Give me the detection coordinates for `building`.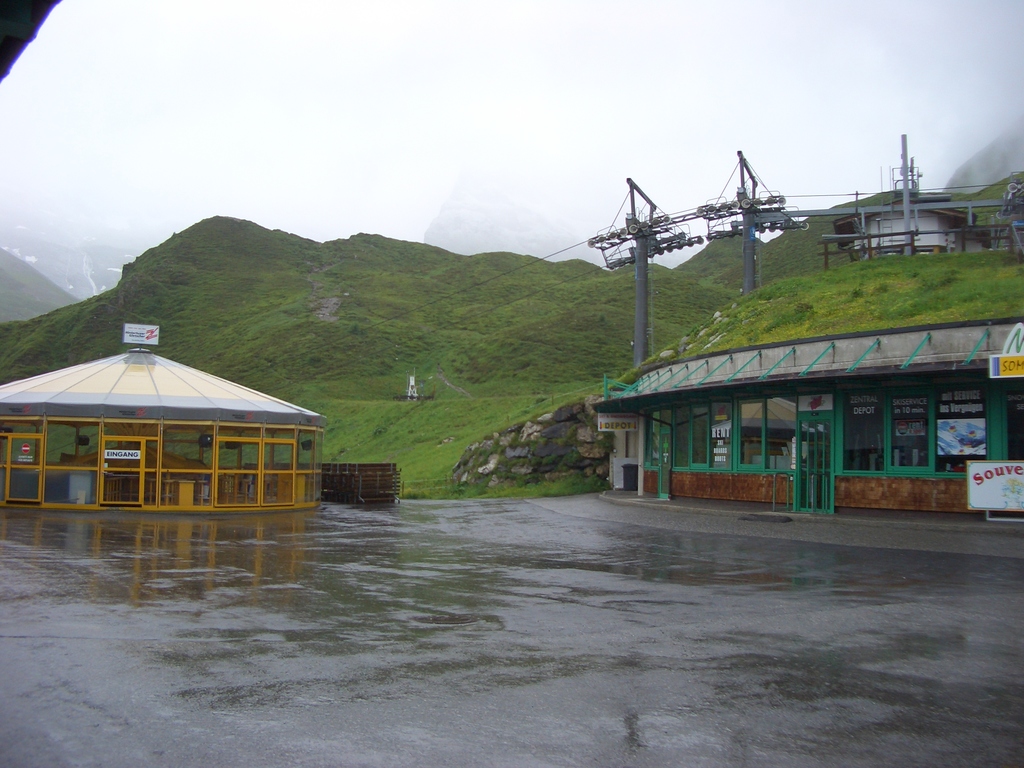
region(0, 325, 329, 513).
